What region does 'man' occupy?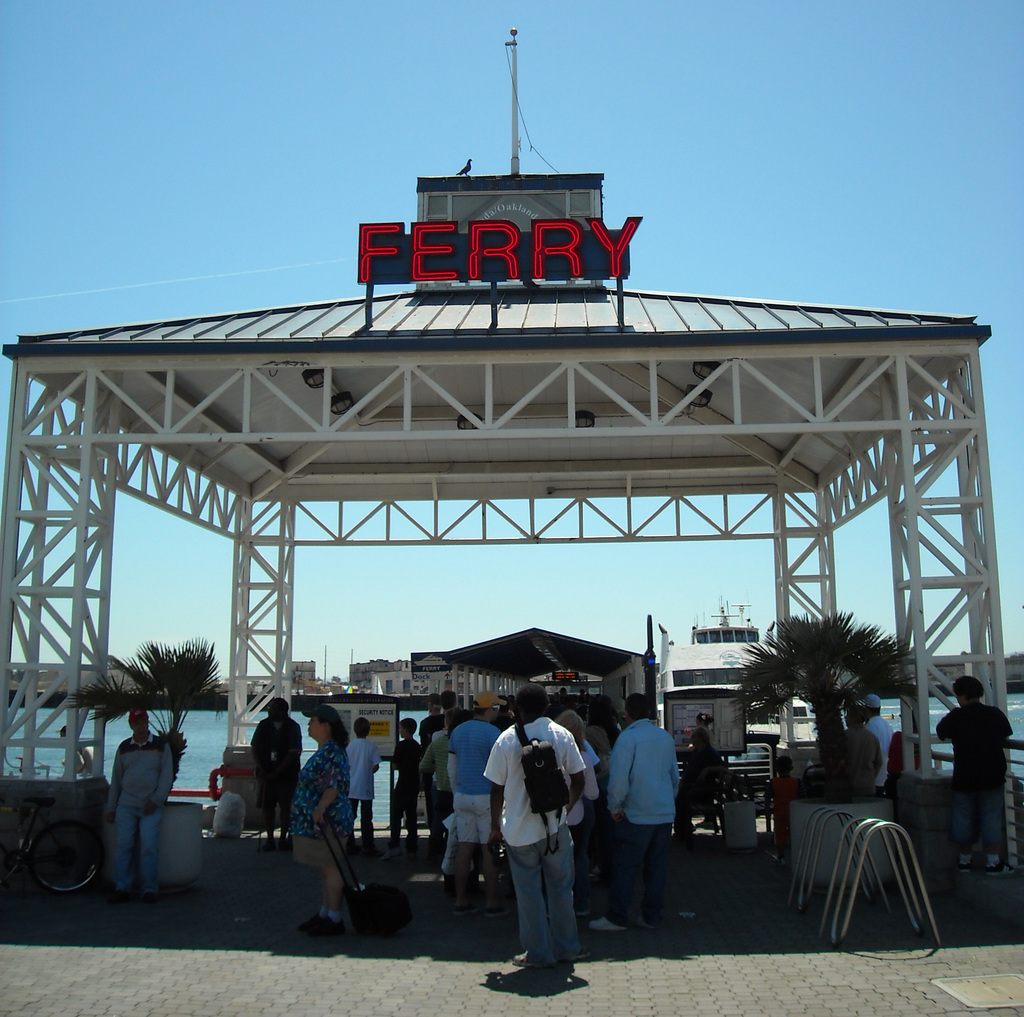
box=[106, 708, 179, 904].
